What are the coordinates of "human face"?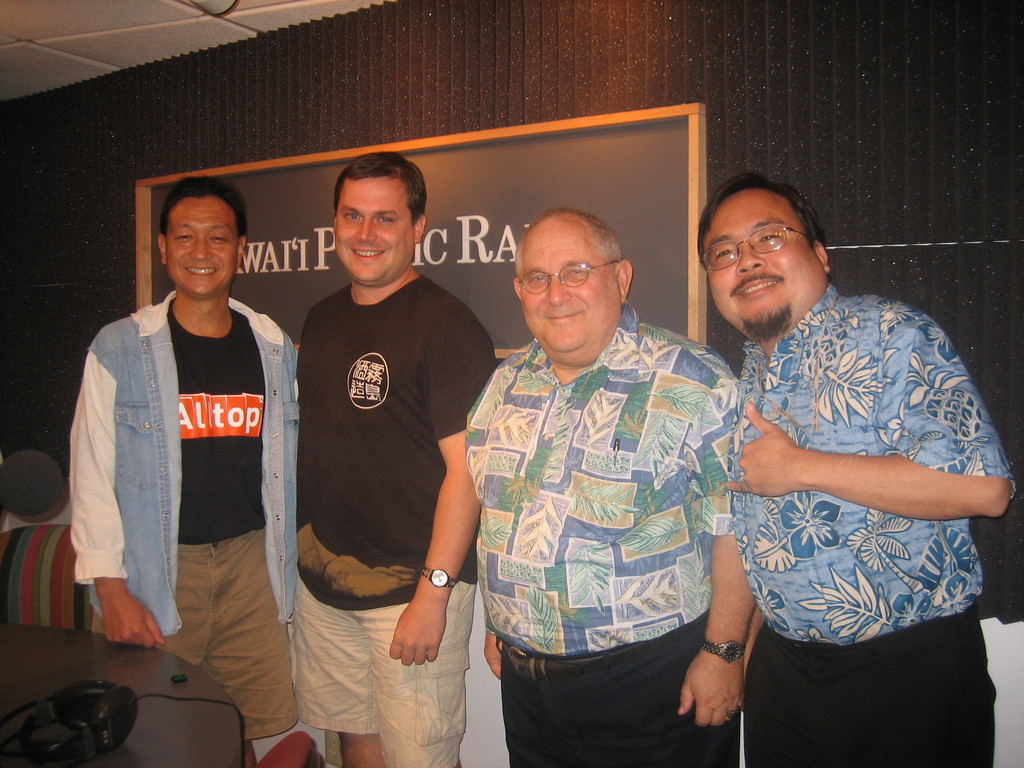
518/224/616/358.
